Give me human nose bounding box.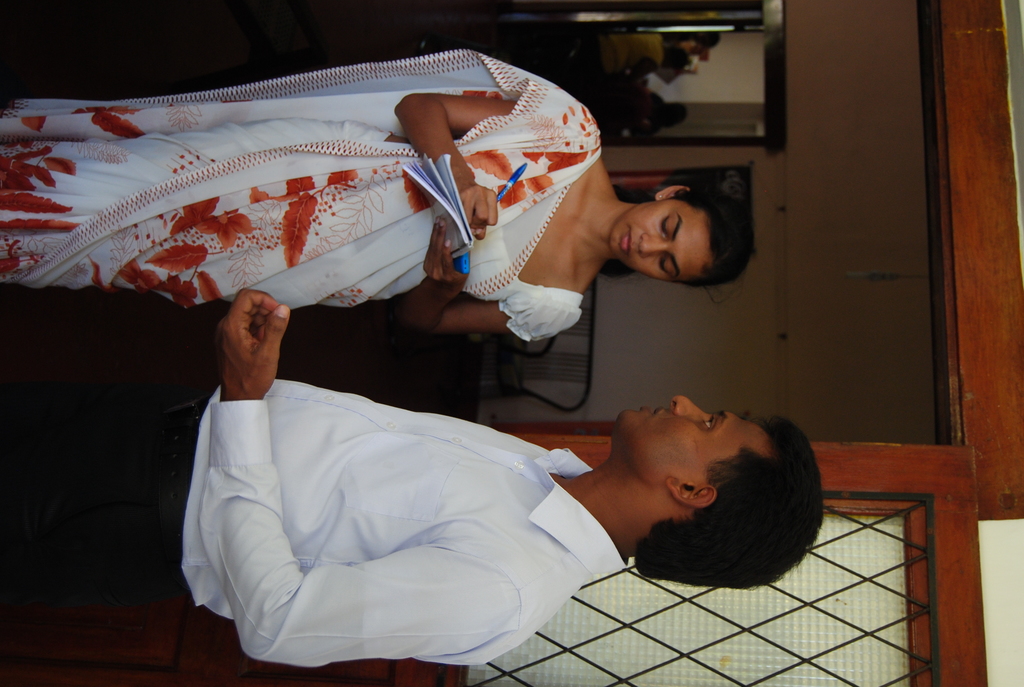
(643,236,670,255).
